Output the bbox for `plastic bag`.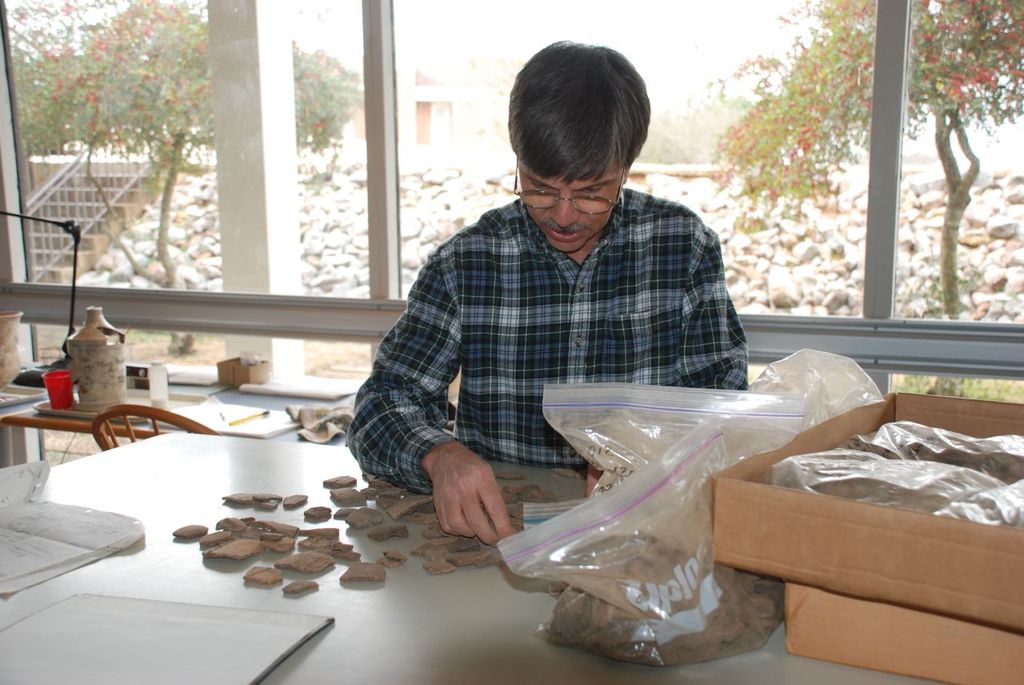
530/382/806/499.
